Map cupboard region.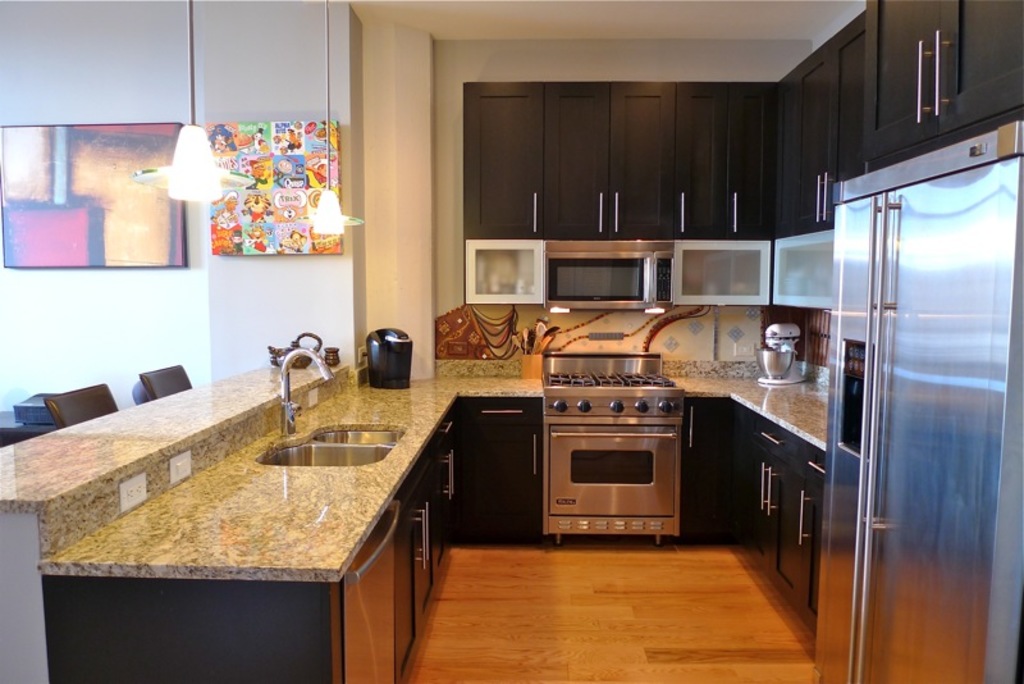
Mapped to bbox=[41, 383, 827, 683].
